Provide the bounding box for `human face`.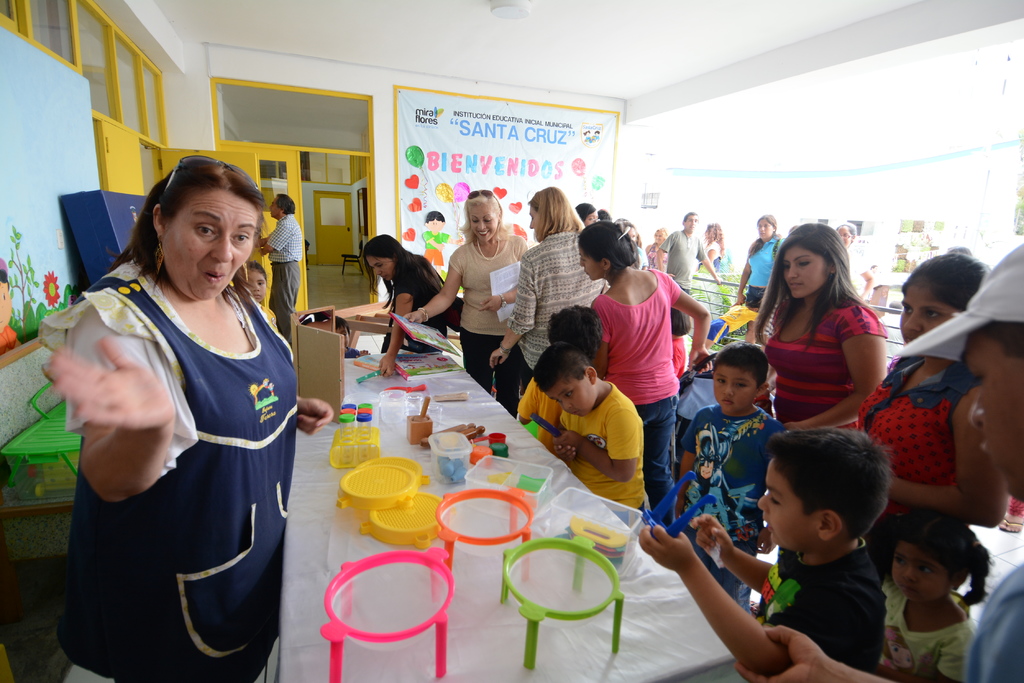
rect(268, 195, 280, 217).
